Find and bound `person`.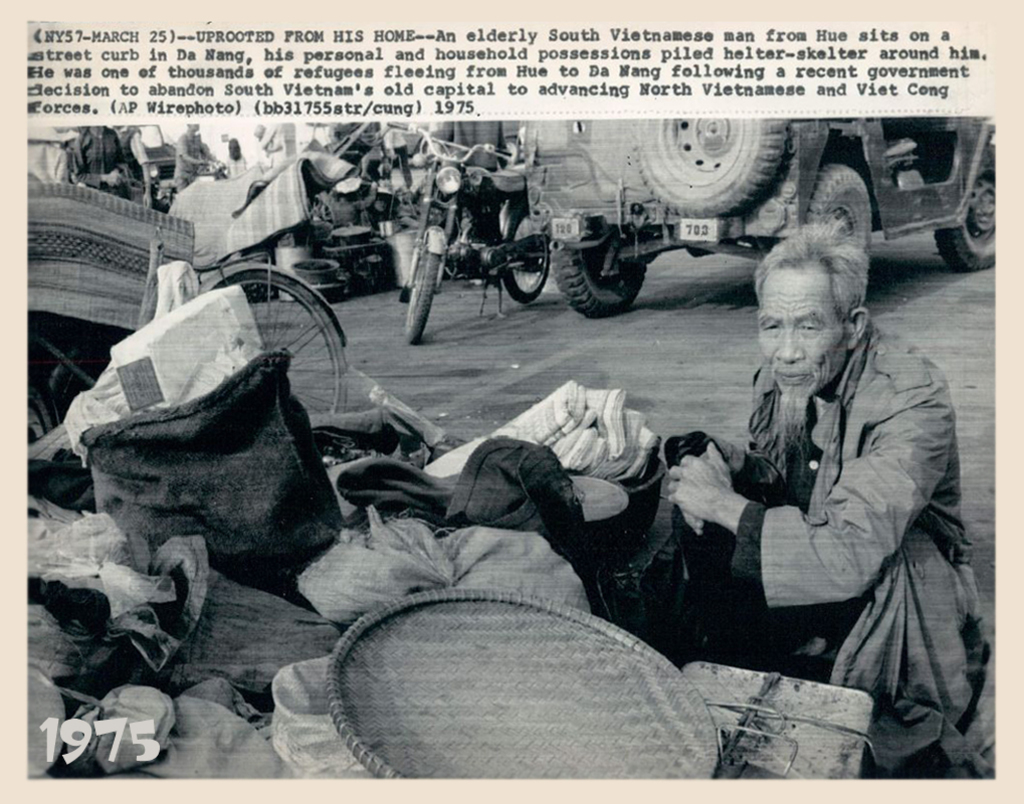
Bound: 226 136 245 177.
